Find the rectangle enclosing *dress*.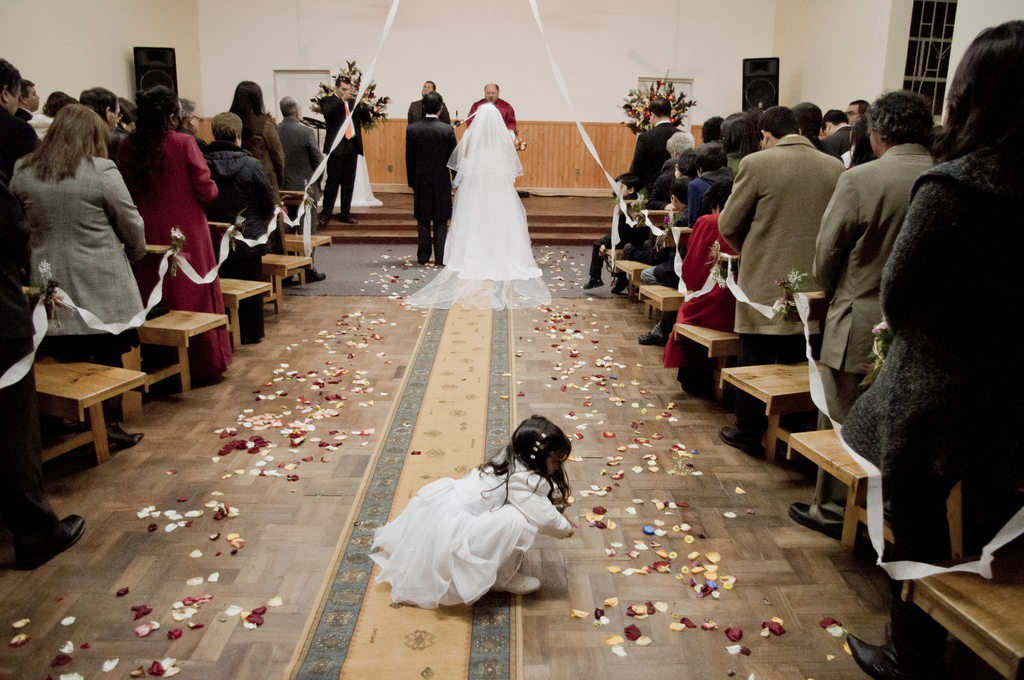
rect(114, 128, 235, 387).
